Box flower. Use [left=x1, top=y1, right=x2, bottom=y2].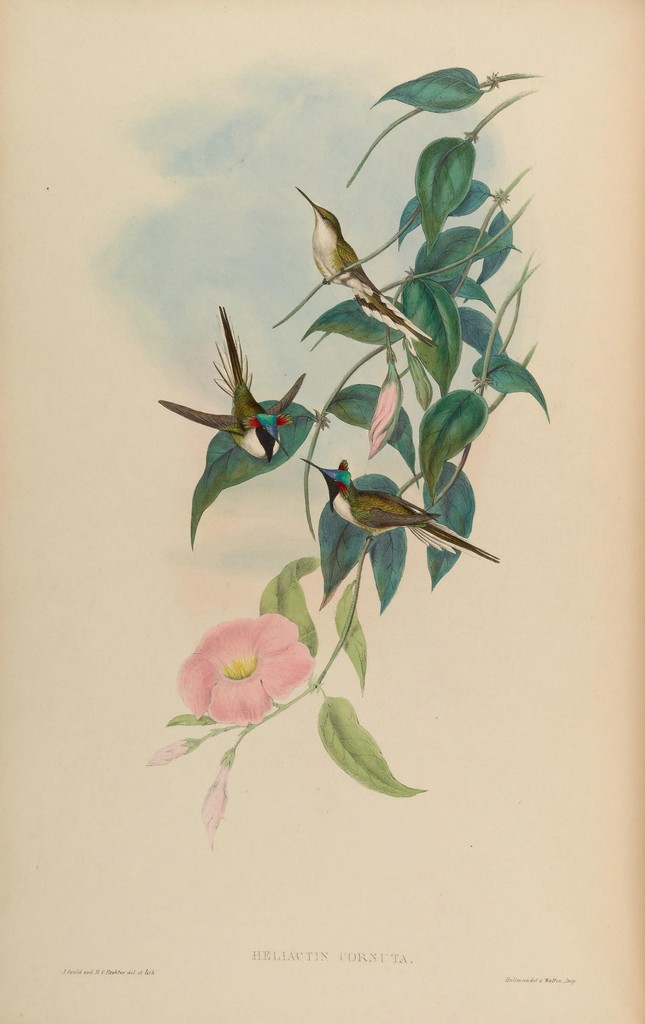
[left=147, top=735, right=194, bottom=770].
